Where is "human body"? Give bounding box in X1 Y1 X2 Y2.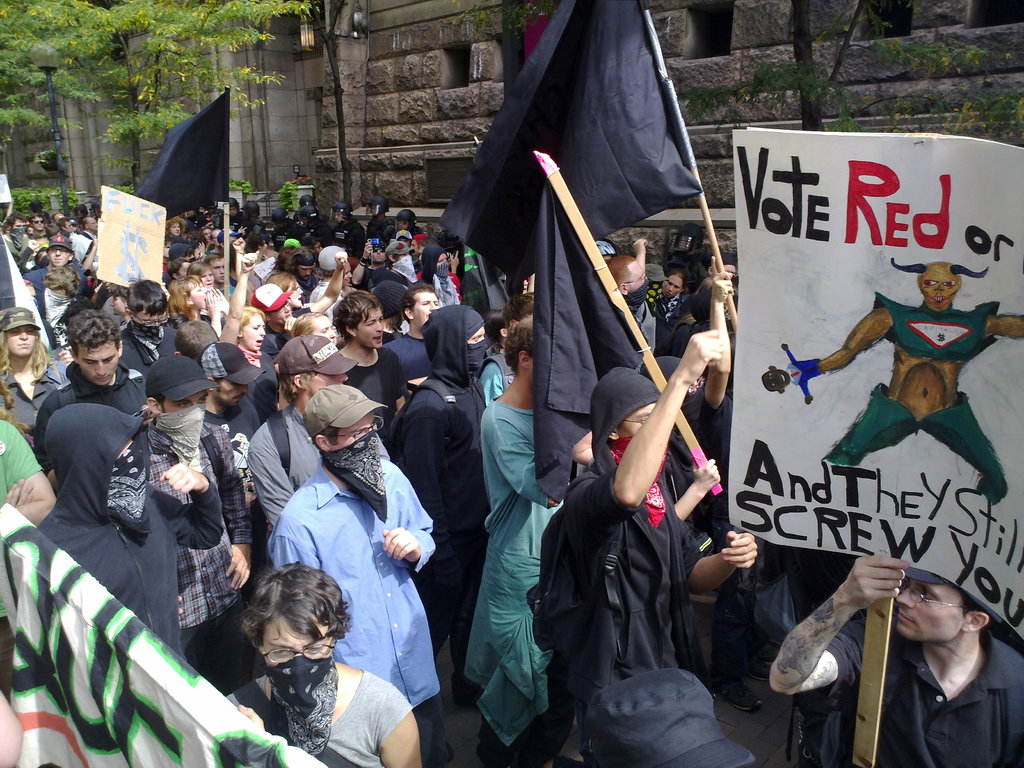
791 261 1023 515.
